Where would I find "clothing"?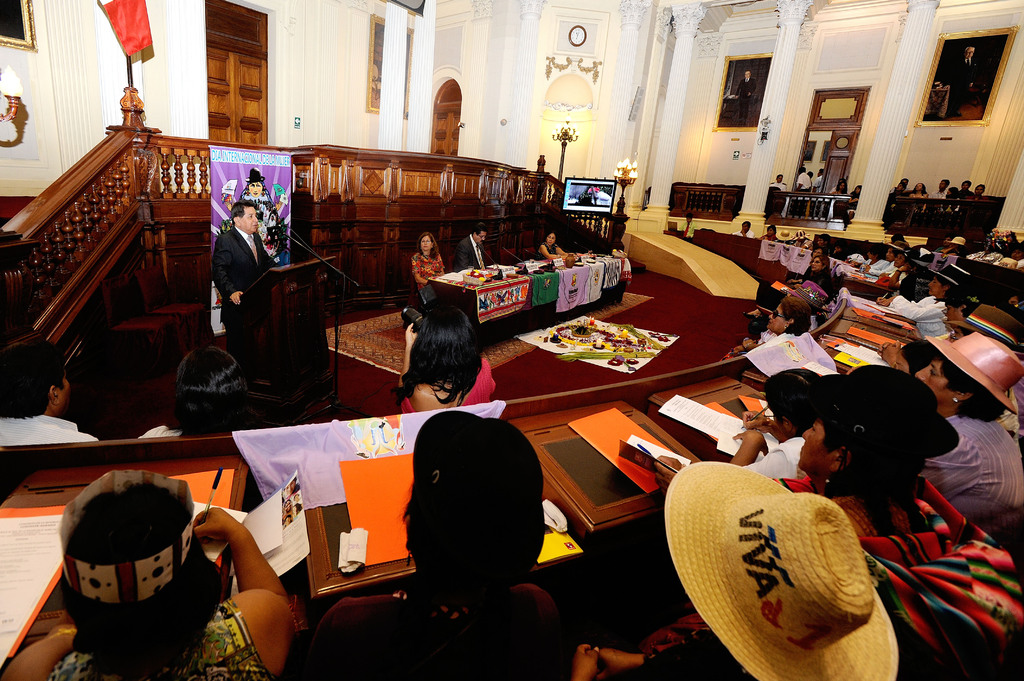
At <bbox>728, 228, 754, 240</bbox>.
